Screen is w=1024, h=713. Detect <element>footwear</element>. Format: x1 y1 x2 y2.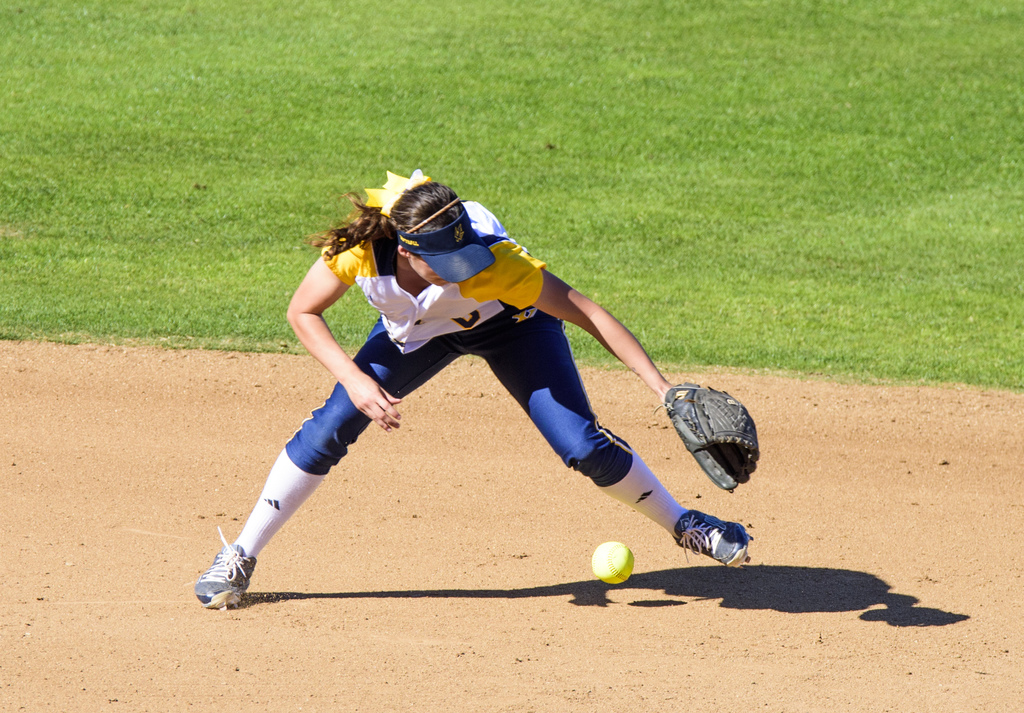
679 512 753 568.
